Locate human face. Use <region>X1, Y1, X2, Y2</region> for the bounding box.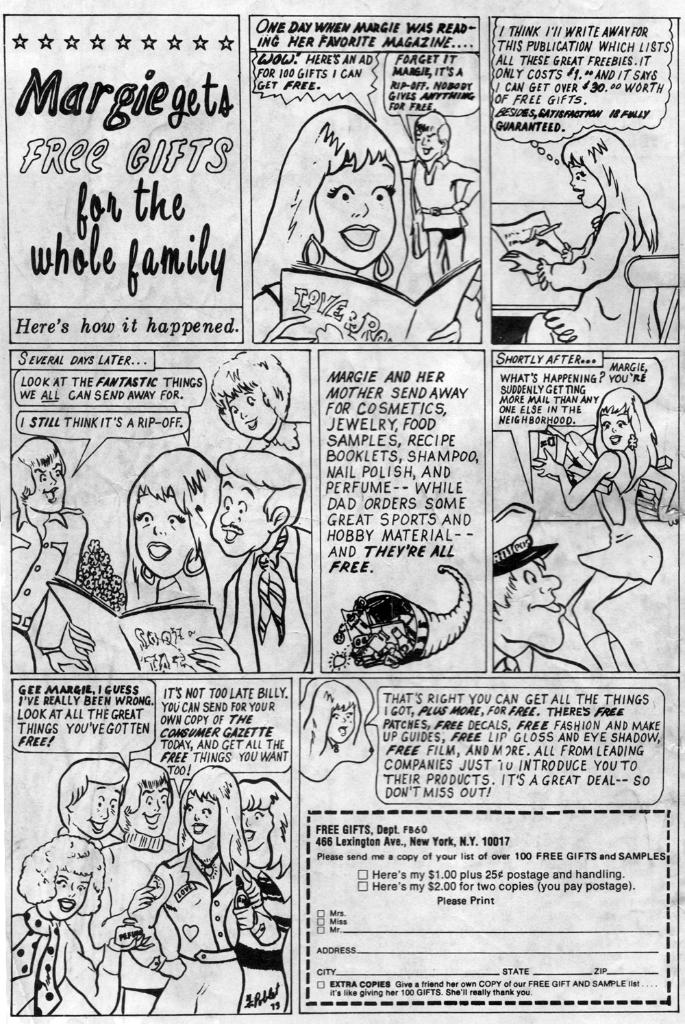
<region>233, 387, 272, 432</region>.
